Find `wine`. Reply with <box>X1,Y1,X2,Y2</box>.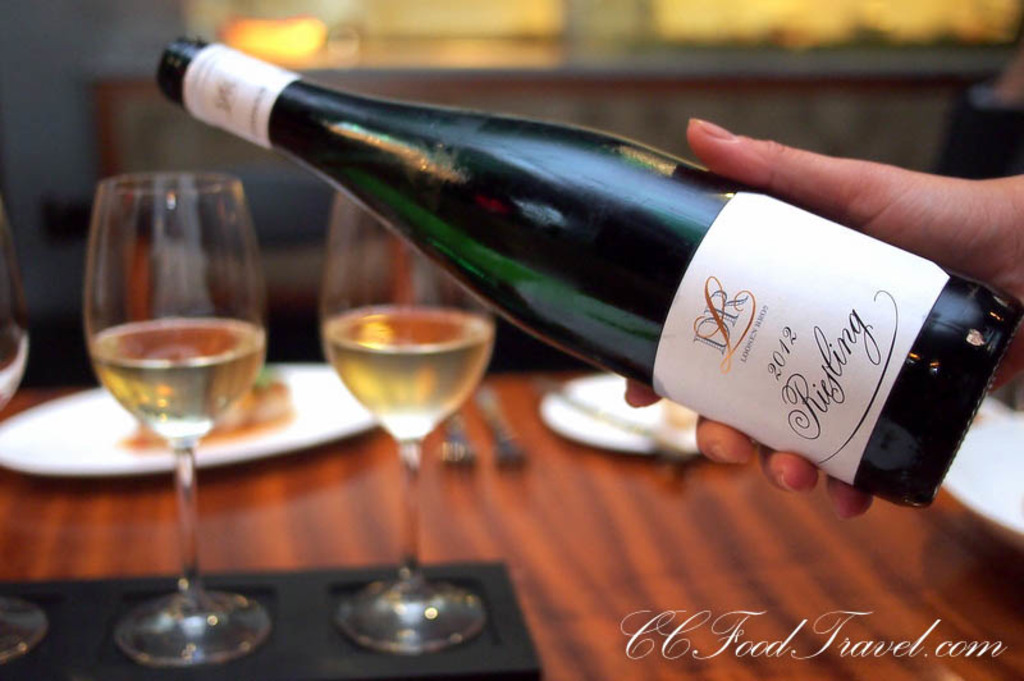
<box>161,33,1023,507</box>.
